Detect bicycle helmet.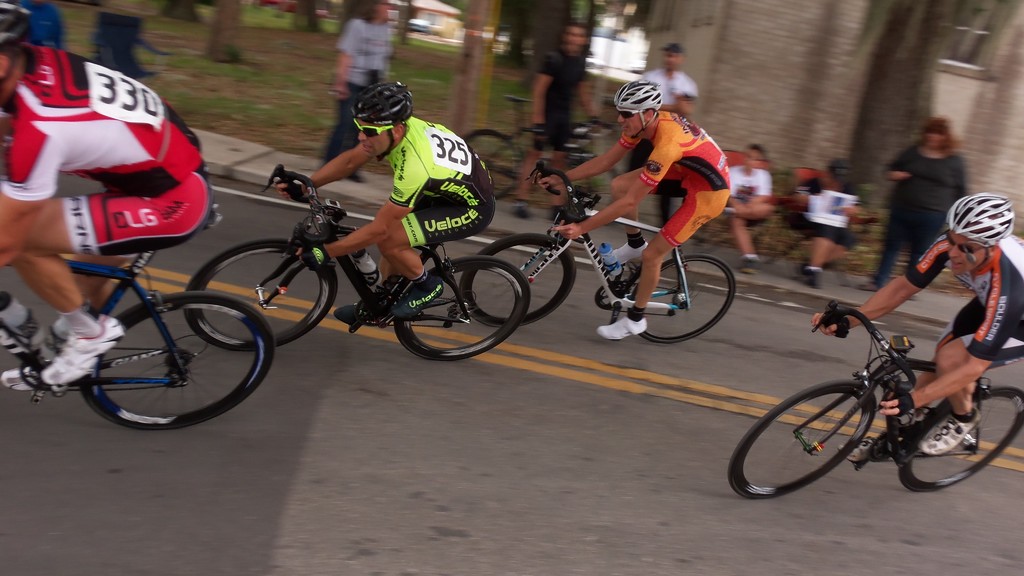
Detected at <box>352,76,416,129</box>.
